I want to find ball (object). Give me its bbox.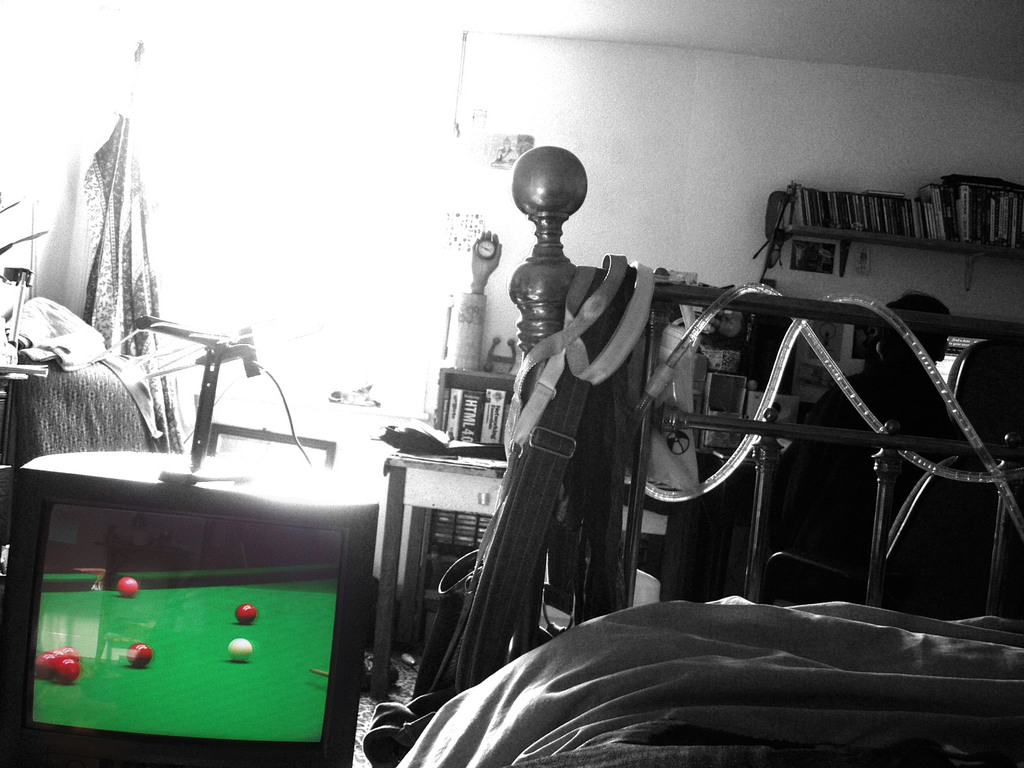
234,605,260,623.
